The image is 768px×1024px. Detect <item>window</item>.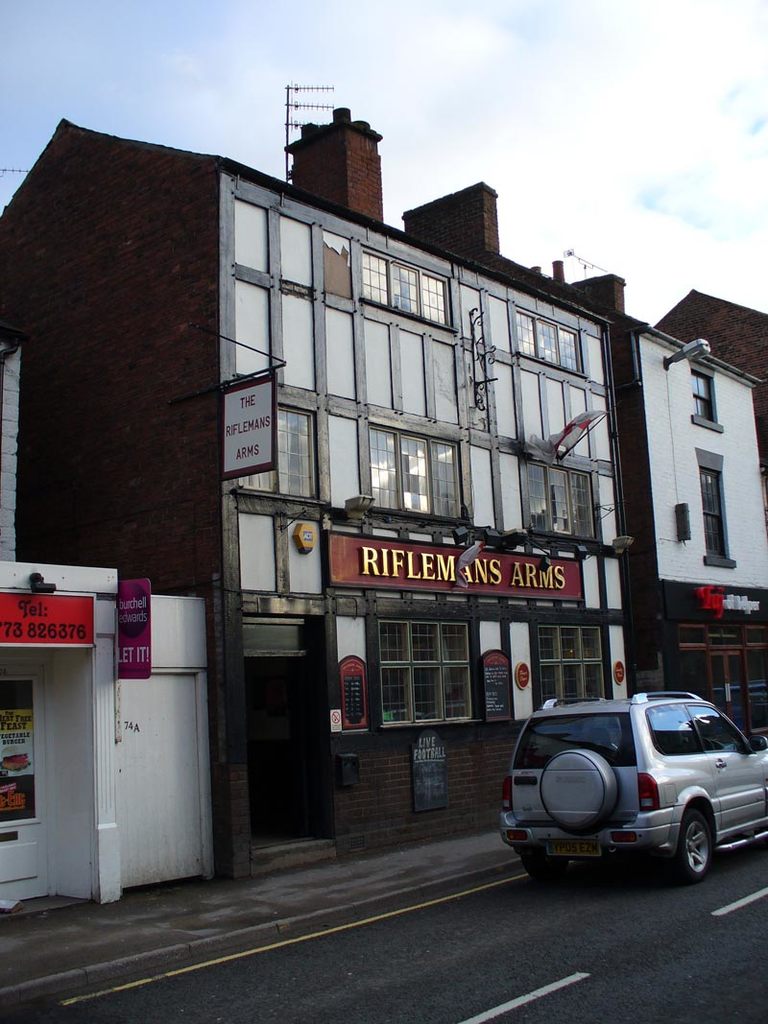
Detection: 285 517 327 593.
